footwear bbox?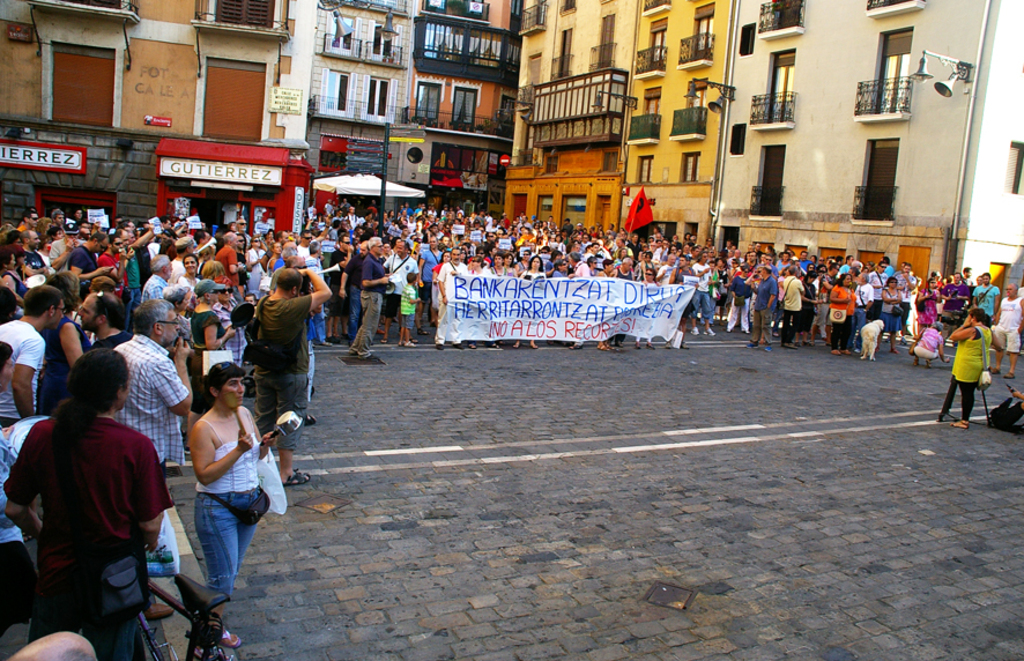
pyautogui.locateOnScreen(319, 339, 332, 350)
